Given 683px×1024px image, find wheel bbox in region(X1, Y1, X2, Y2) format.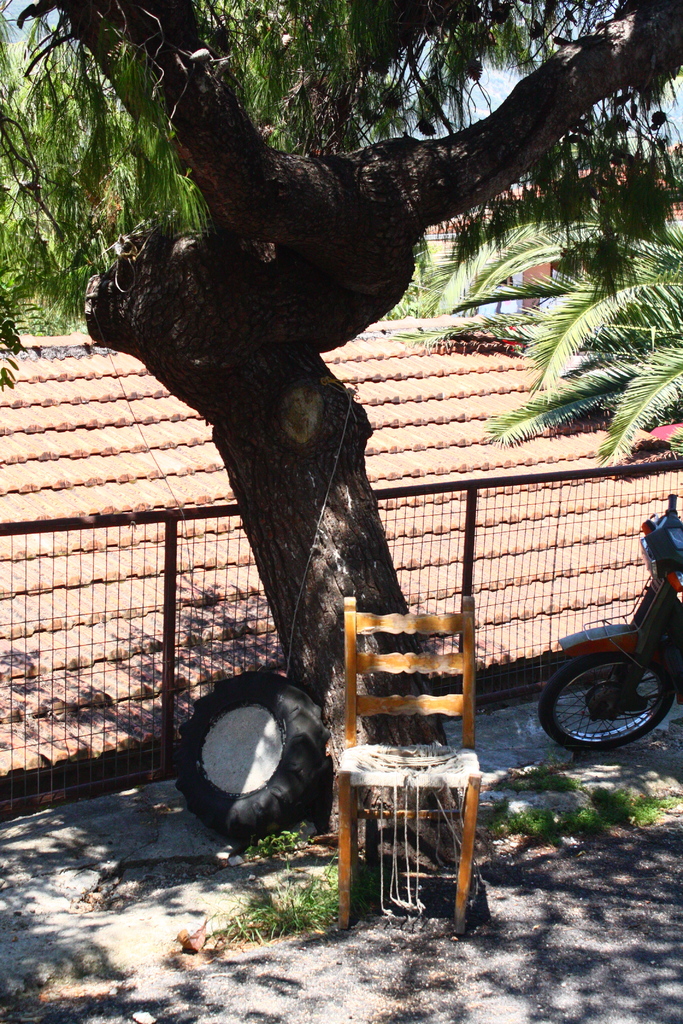
region(170, 667, 327, 845).
